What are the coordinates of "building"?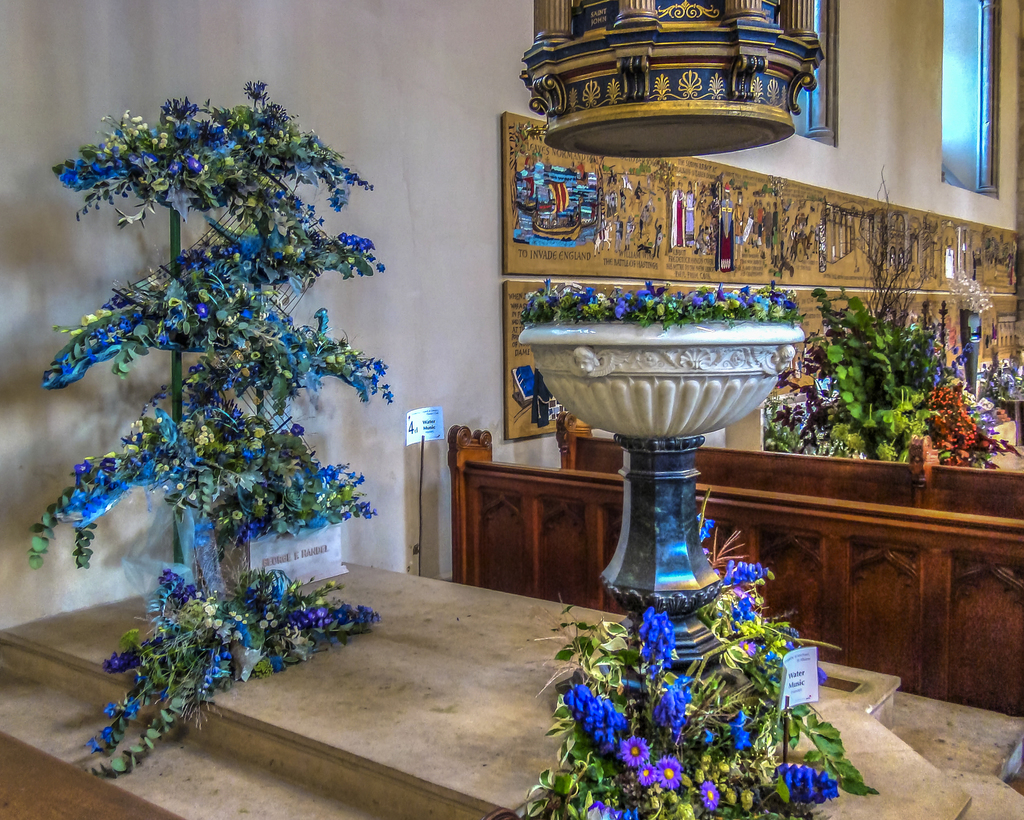
pyautogui.locateOnScreen(0, 0, 1023, 817).
